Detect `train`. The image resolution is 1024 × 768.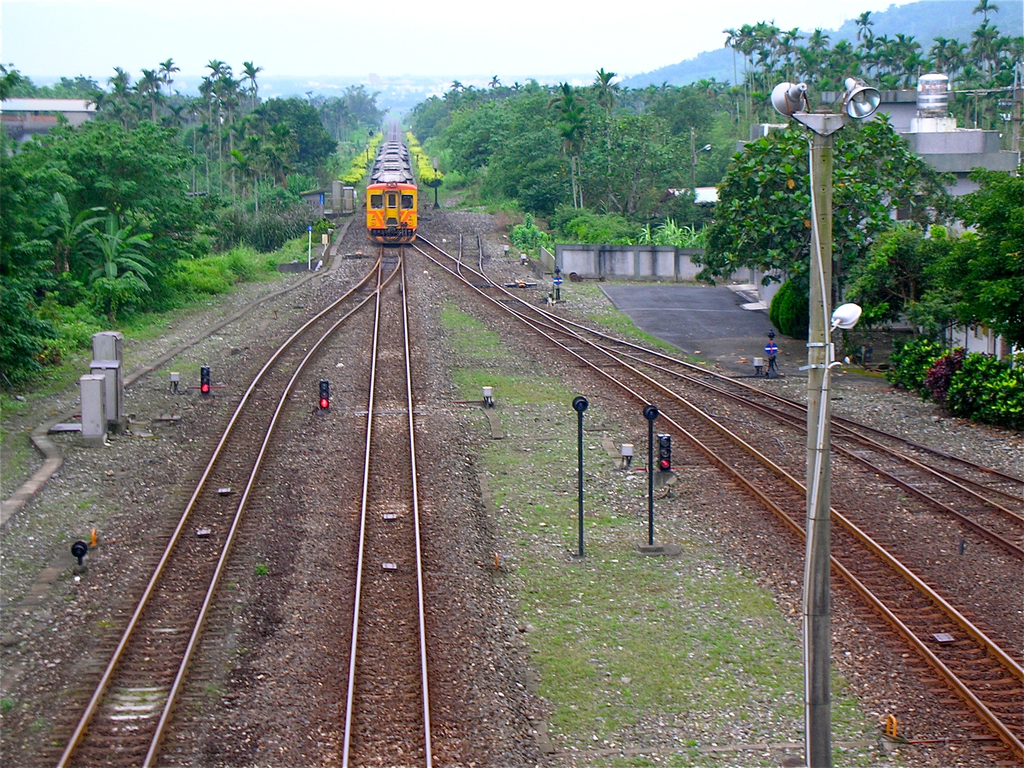
box(364, 140, 416, 247).
